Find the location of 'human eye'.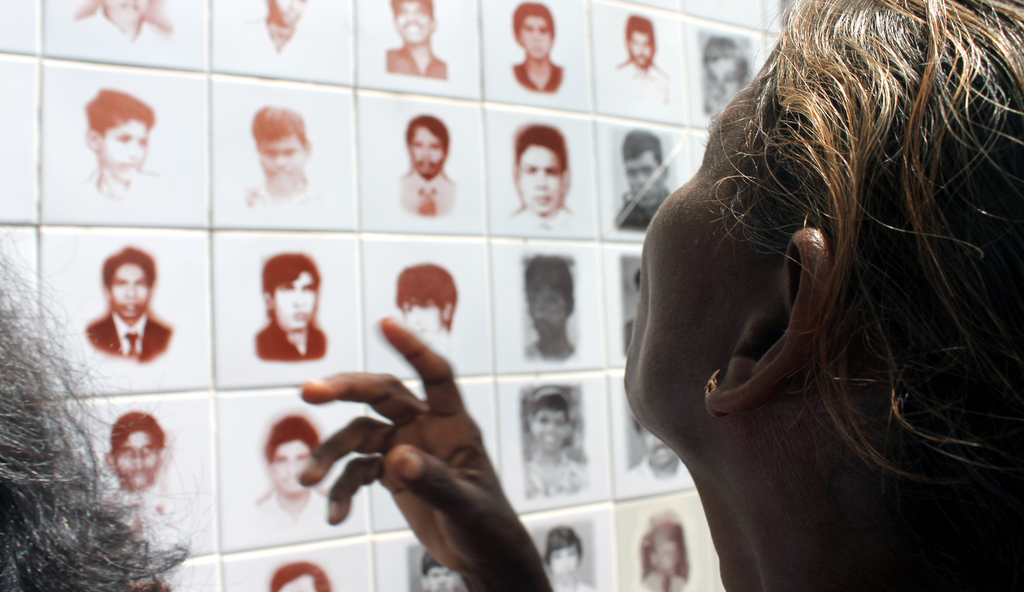
Location: (left=403, top=303, right=411, bottom=318).
